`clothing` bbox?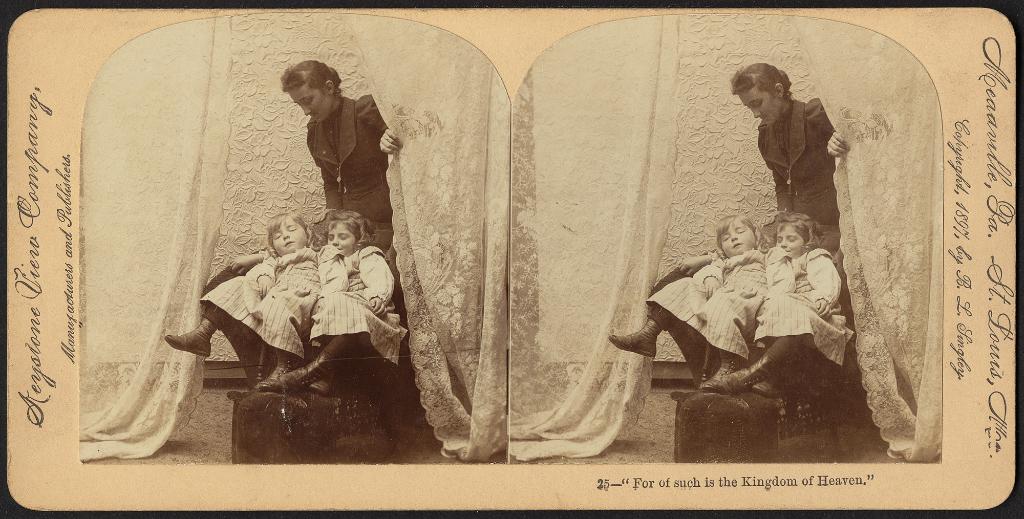
left=309, top=247, right=408, bottom=373
